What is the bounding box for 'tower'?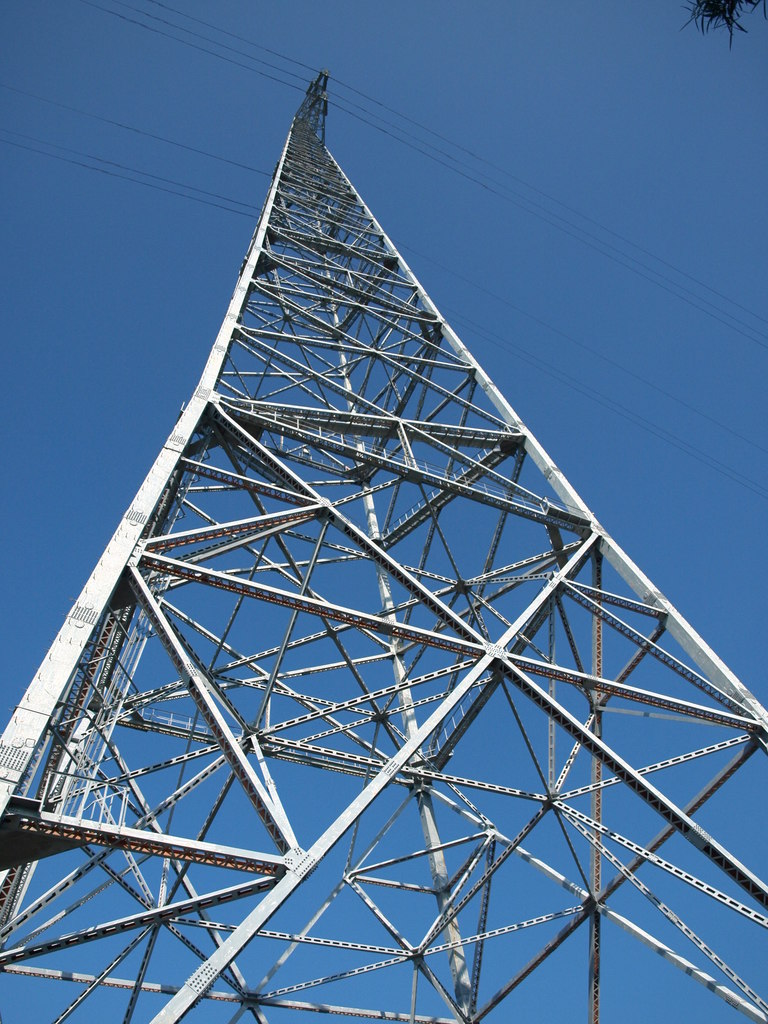
BBox(0, 34, 767, 998).
